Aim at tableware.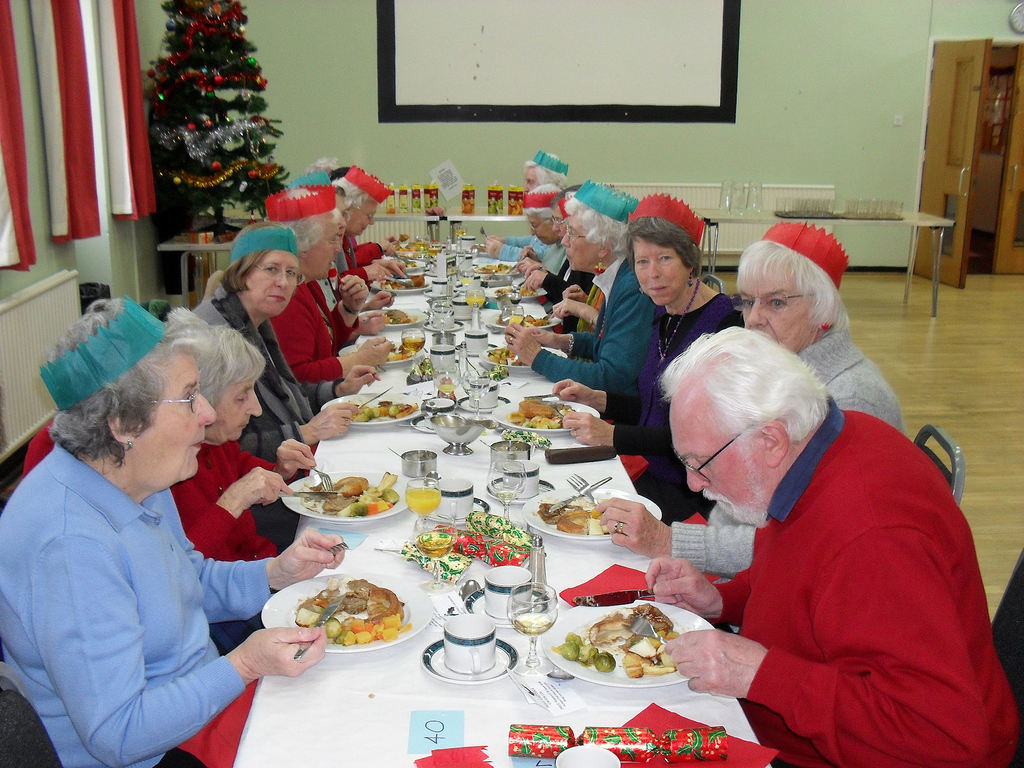
Aimed at {"x1": 421, "y1": 639, "x2": 518, "y2": 683}.
